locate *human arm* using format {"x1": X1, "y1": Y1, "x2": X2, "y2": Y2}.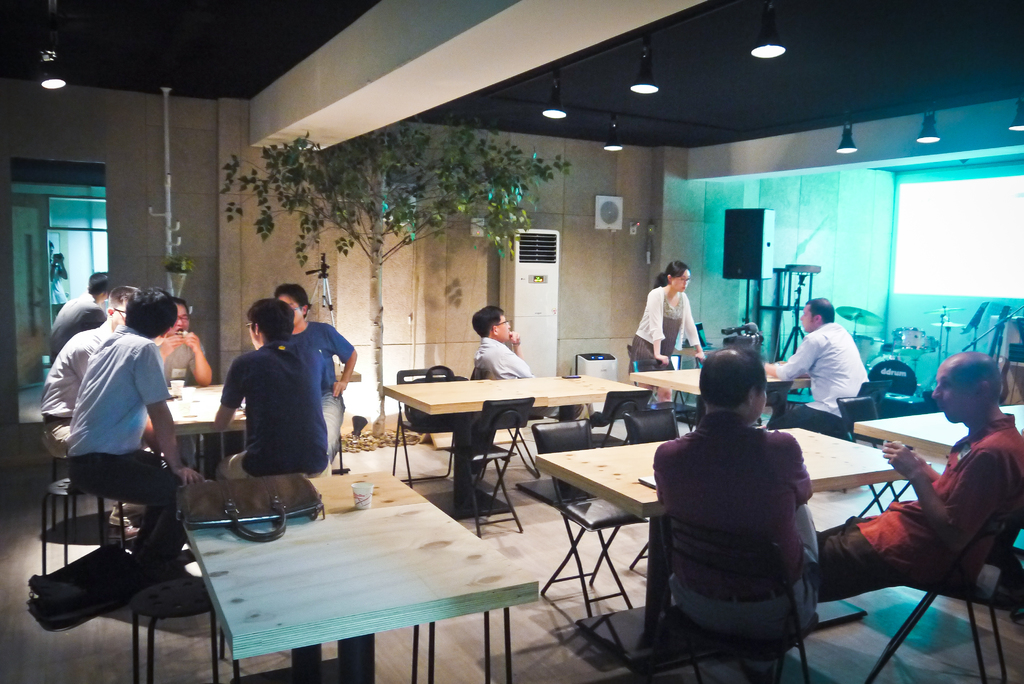
{"x1": 502, "y1": 351, "x2": 534, "y2": 377}.
